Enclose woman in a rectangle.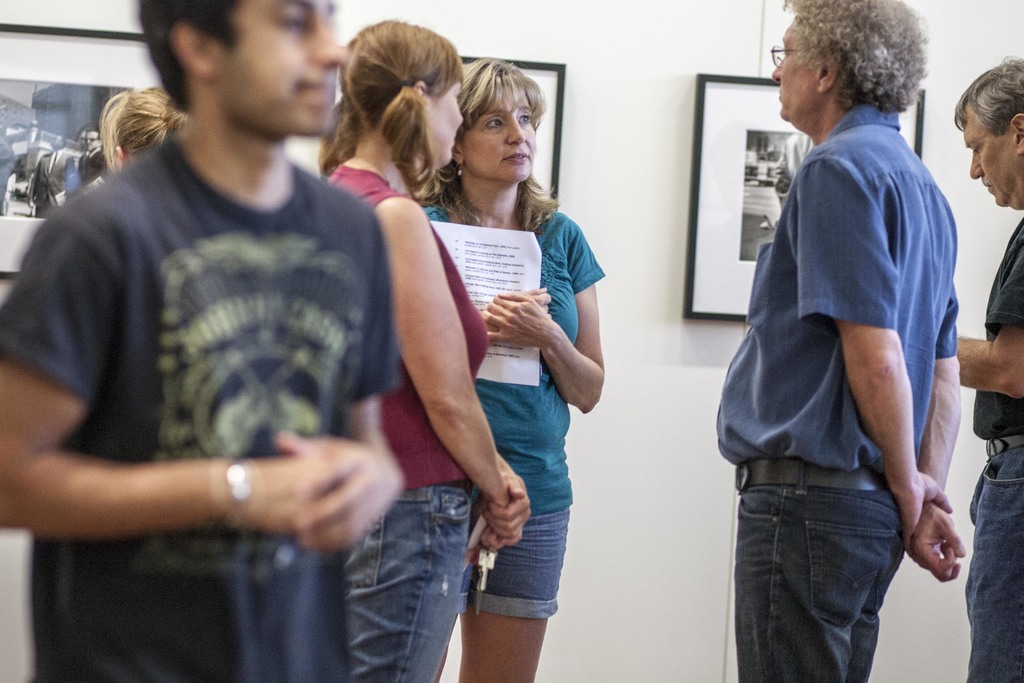
x1=315 y1=15 x2=530 y2=682.
